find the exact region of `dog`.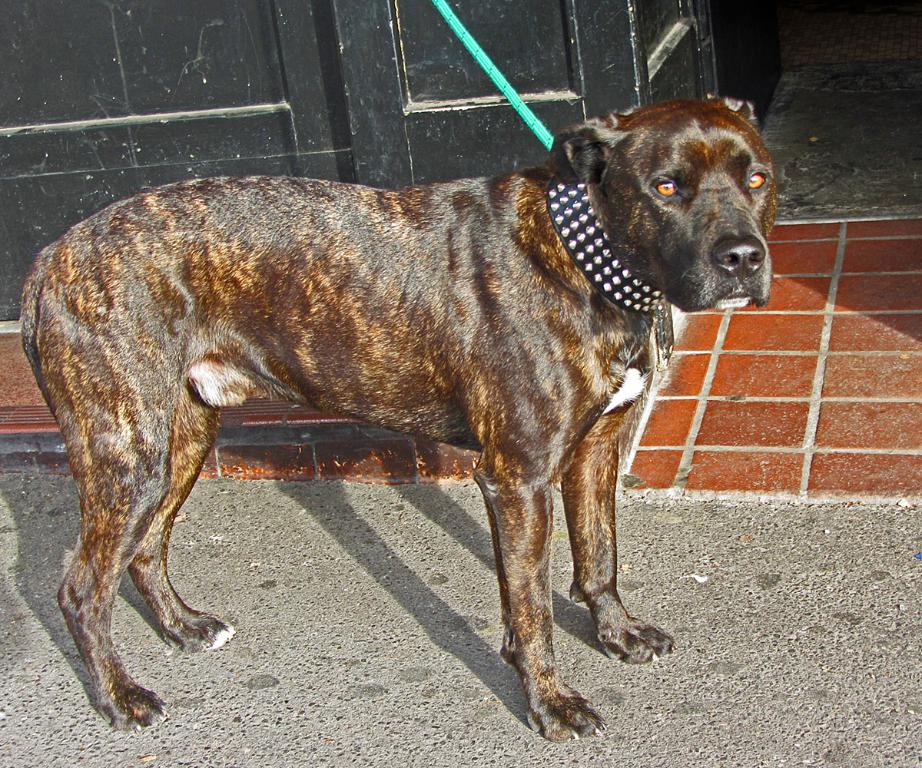
Exact region: [left=21, top=94, right=781, bottom=743].
